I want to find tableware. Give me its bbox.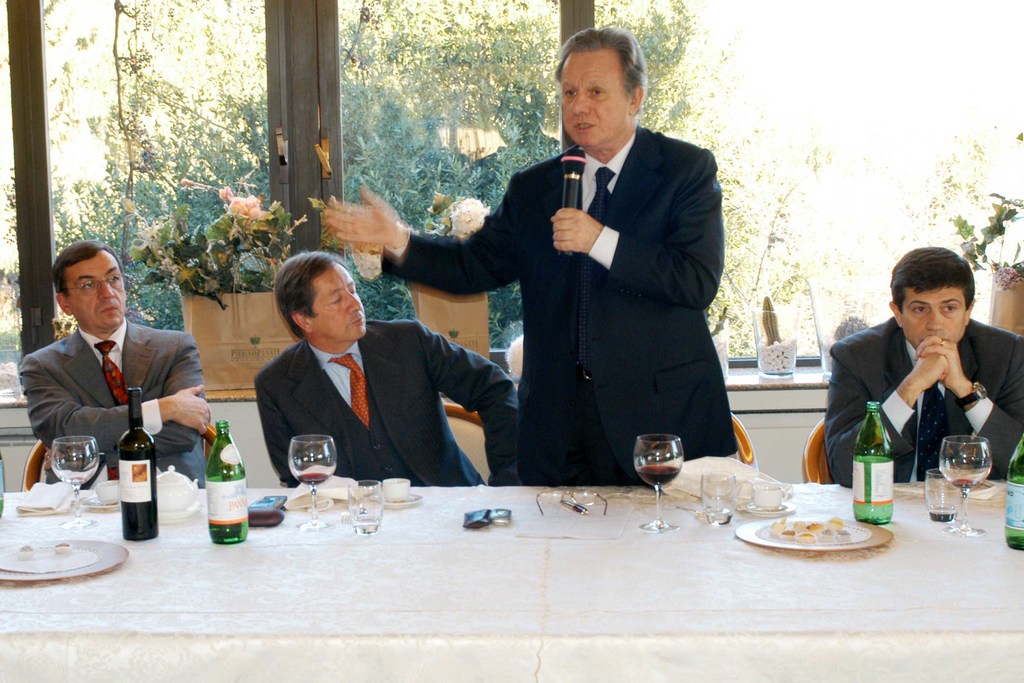
x1=756, y1=479, x2=778, y2=505.
